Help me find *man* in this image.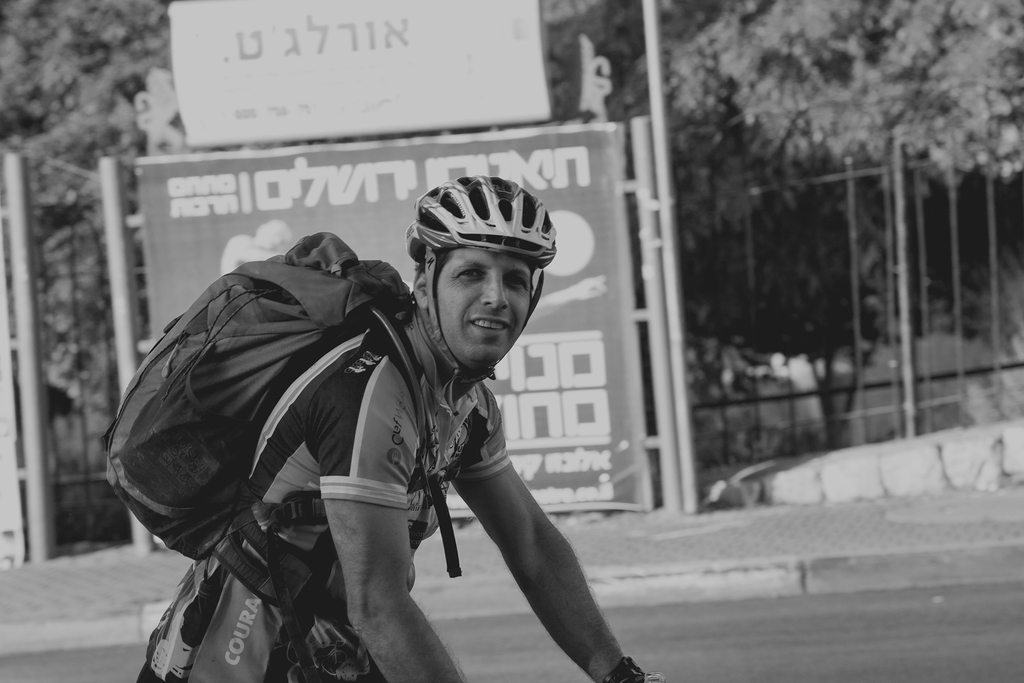
Found it: crop(81, 165, 675, 682).
